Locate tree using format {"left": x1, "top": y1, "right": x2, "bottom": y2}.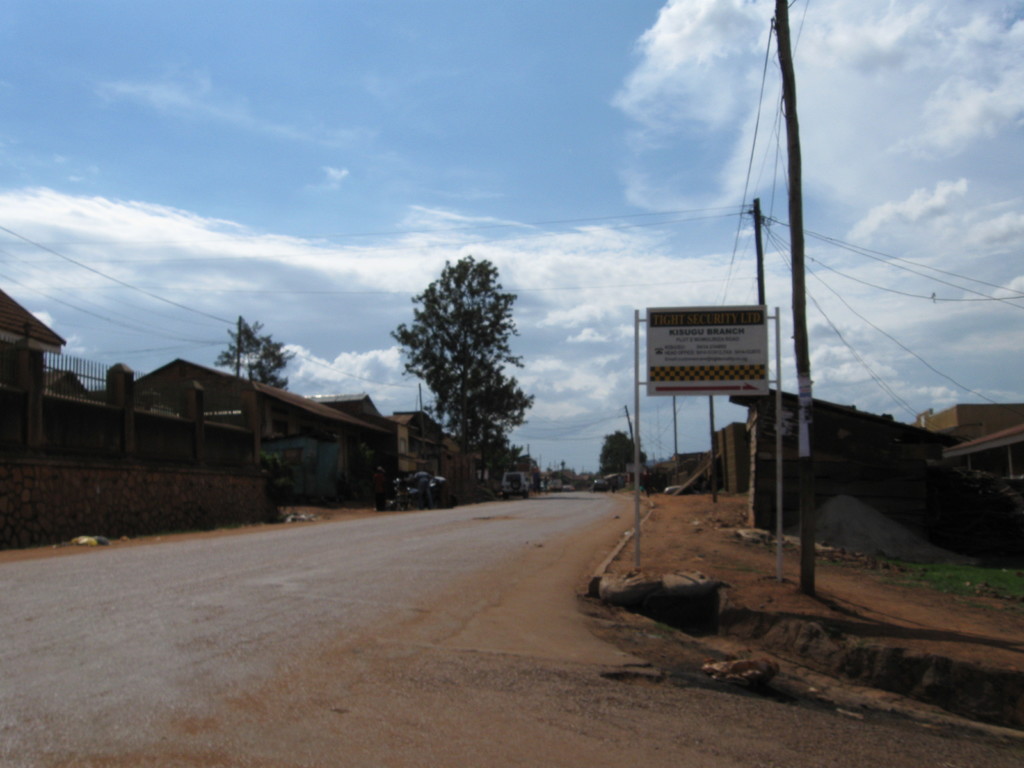
{"left": 593, "top": 426, "right": 648, "bottom": 479}.
